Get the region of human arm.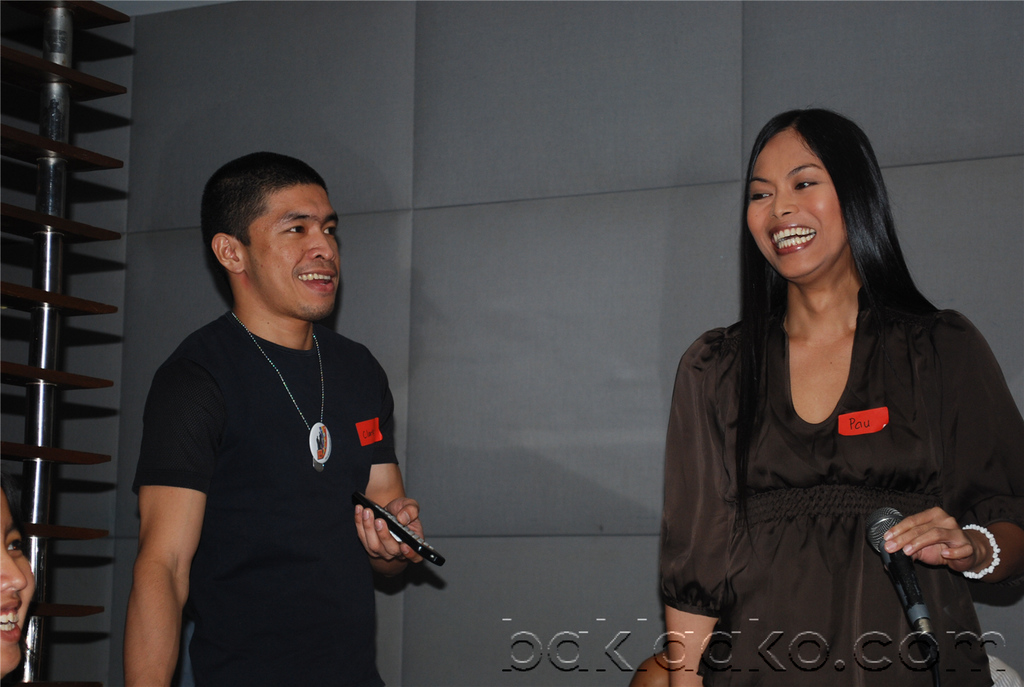
(888, 307, 1023, 584).
